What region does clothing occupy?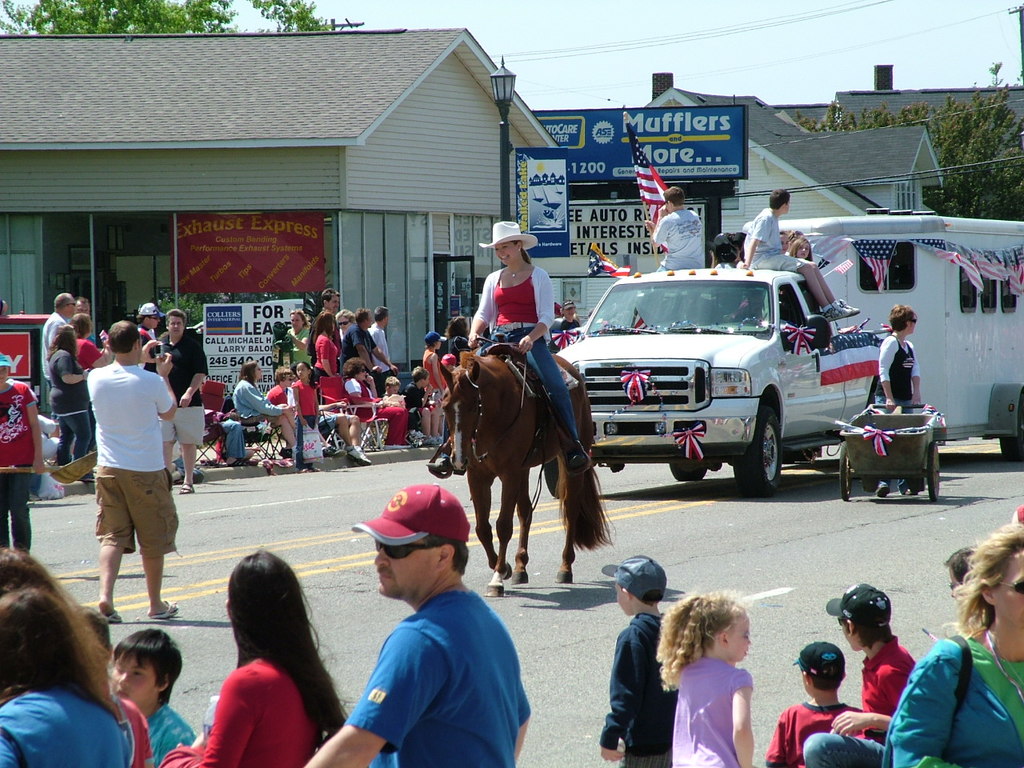
locate(435, 354, 447, 402).
